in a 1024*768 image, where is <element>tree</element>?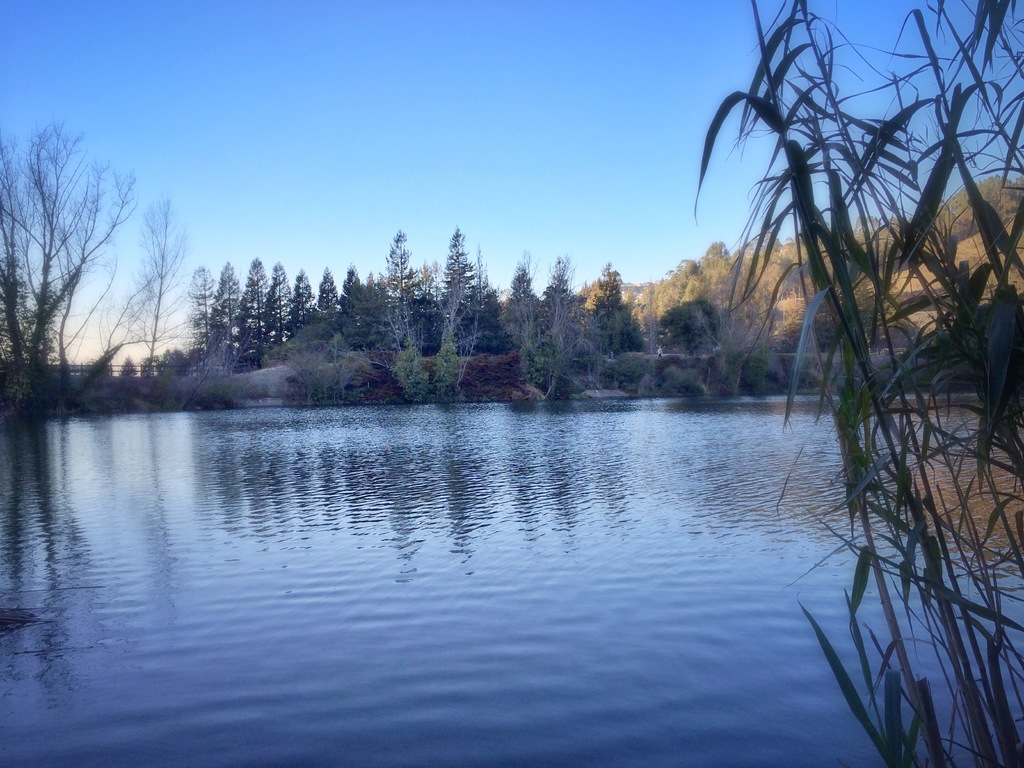
select_region(511, 252, 535, 366).
